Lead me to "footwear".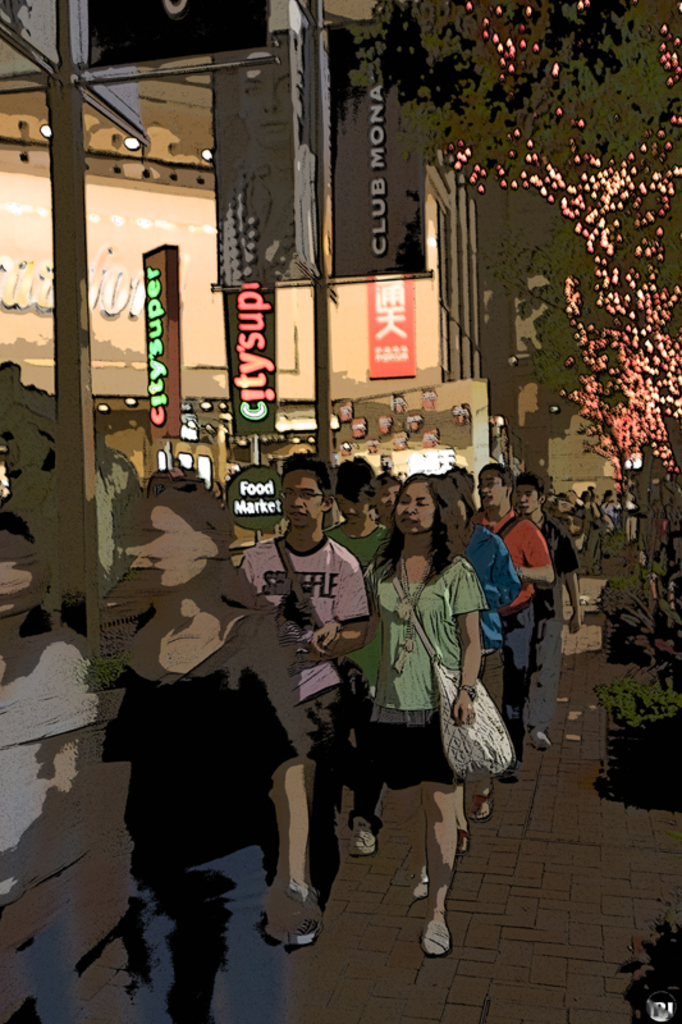
Lead to bbox=[347, 815, 377, 860].
